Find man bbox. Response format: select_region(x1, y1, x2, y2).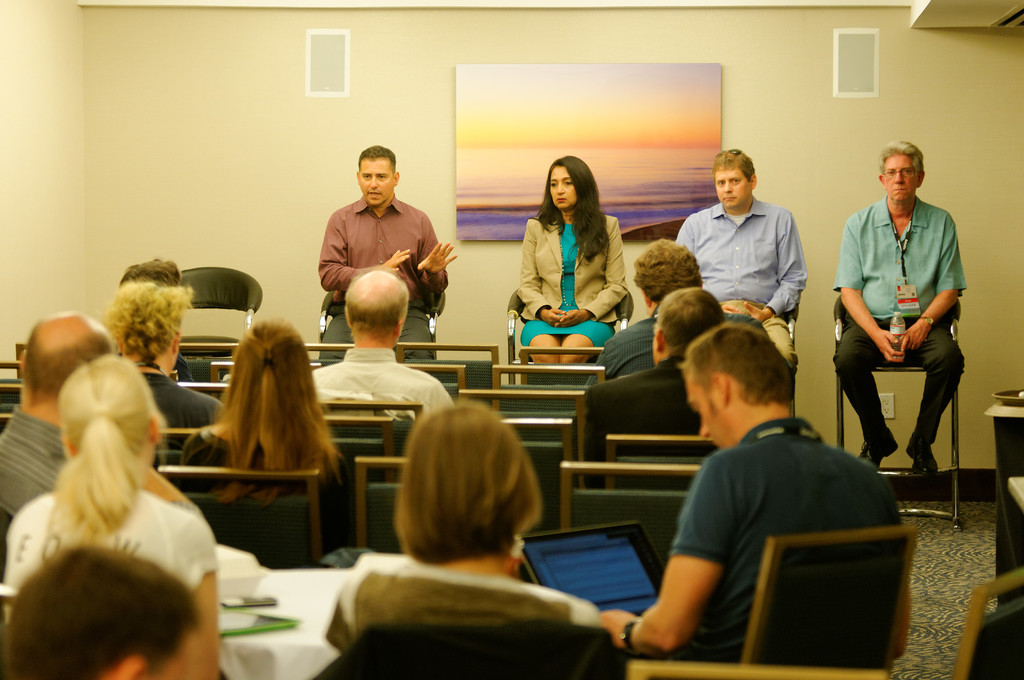
select_region(582, 239, 794, 391).
